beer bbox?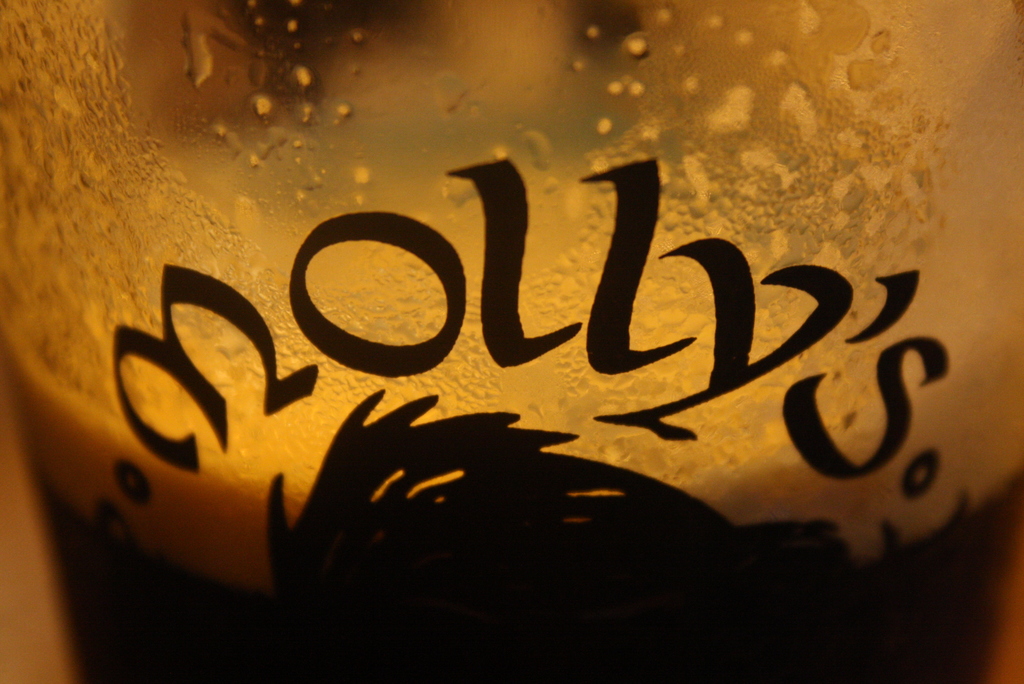
(left=0, top=0, right=1018, bottom=683)
